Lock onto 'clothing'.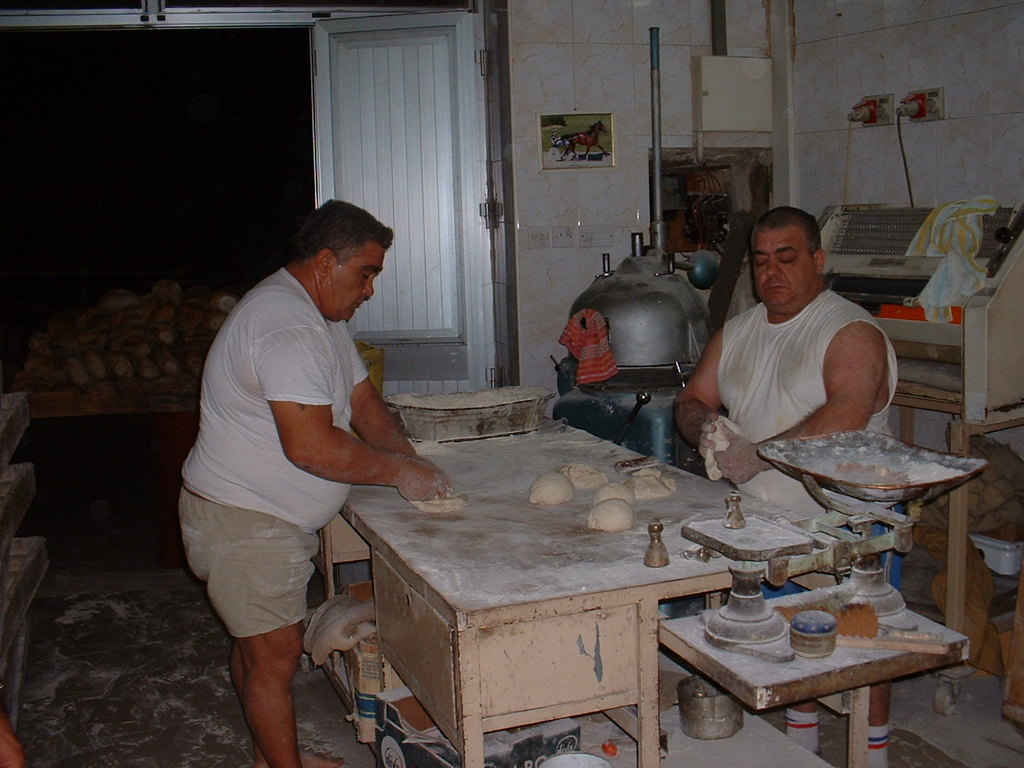
Locked: rect(714, 286, 906, 452).
